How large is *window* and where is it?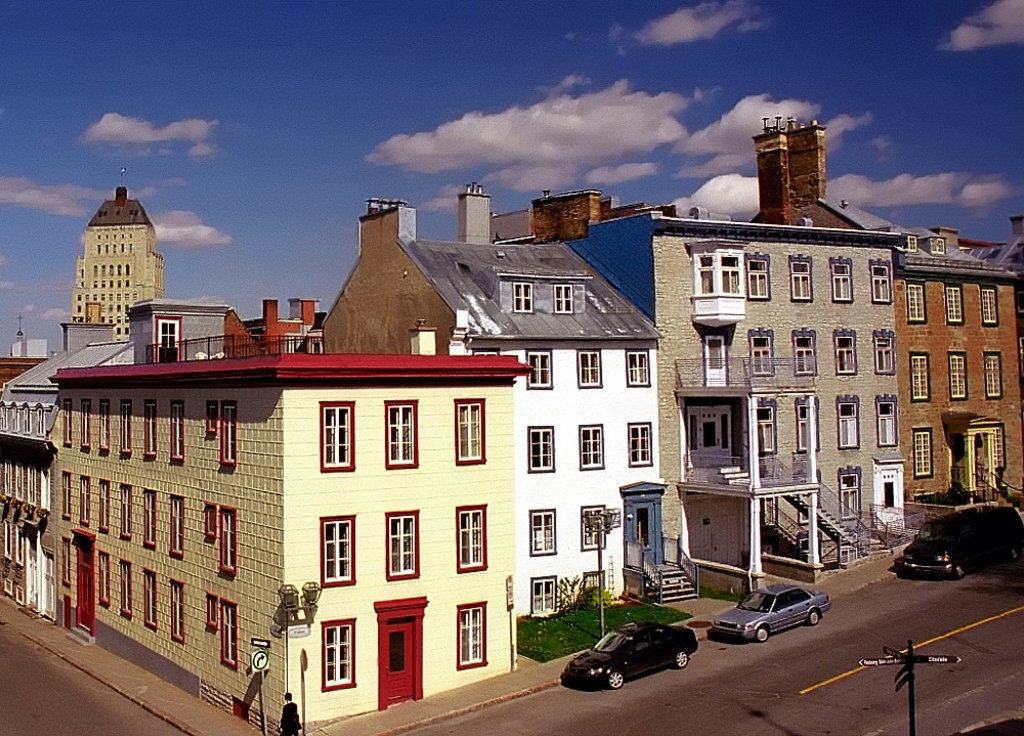
Bounding box: 530, 506, 557, 553.
